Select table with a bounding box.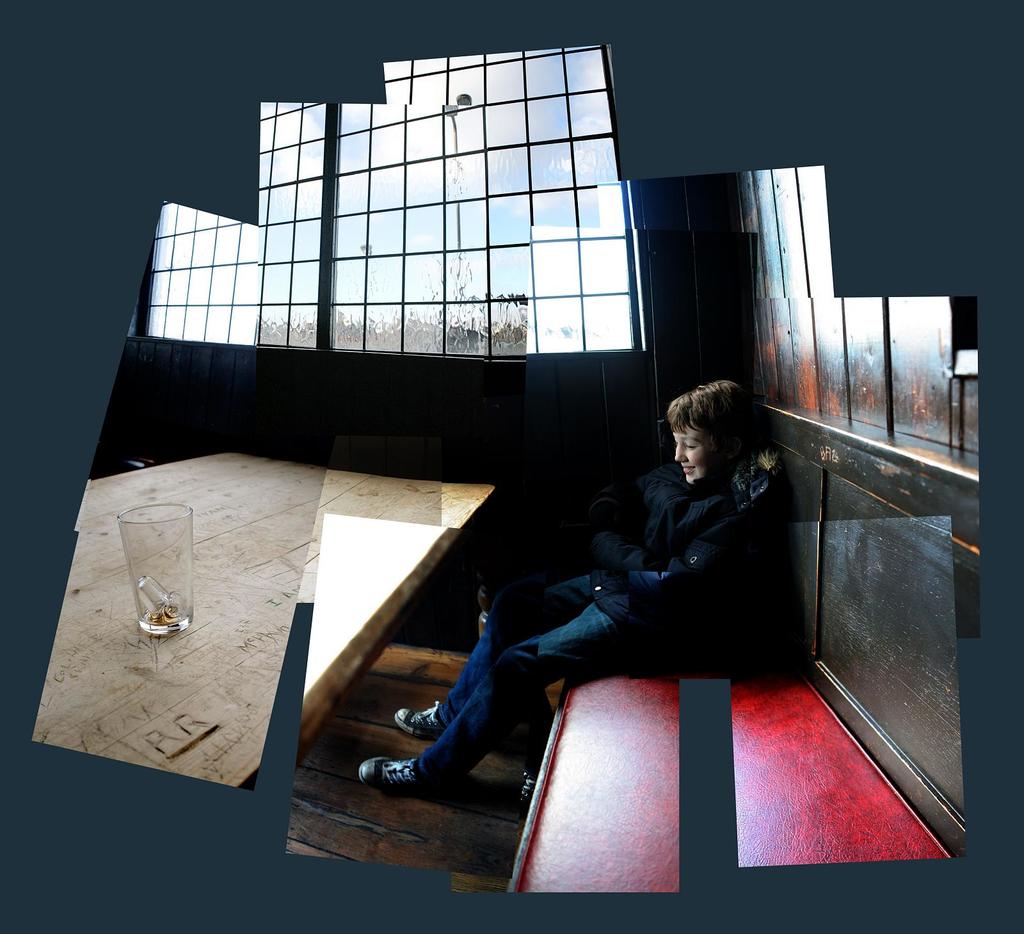
l=6, t=372, r=500, b=839.
